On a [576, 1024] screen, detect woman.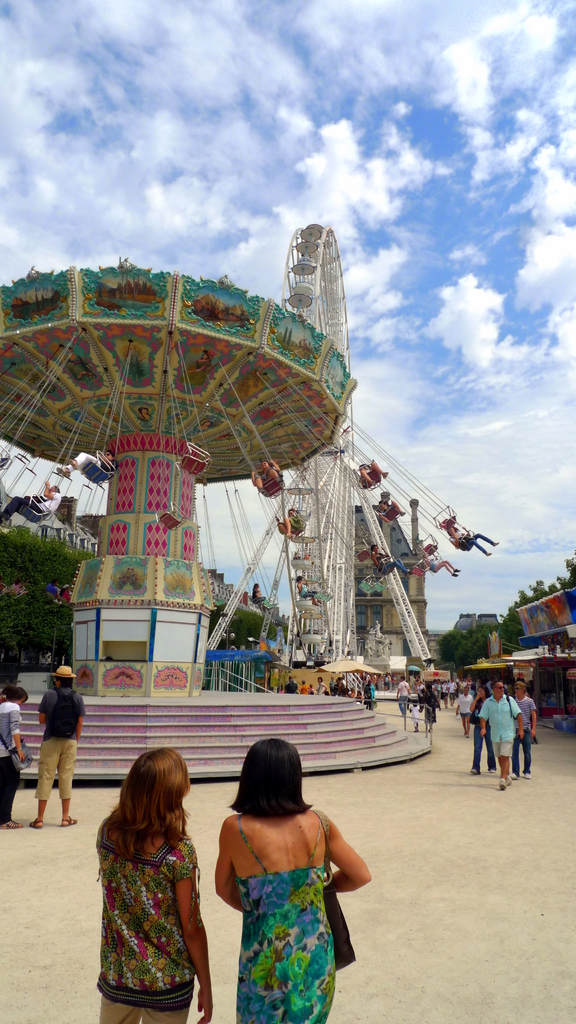
{"left": 475, "top": 674, "right": 482, "bottom": 692}.
